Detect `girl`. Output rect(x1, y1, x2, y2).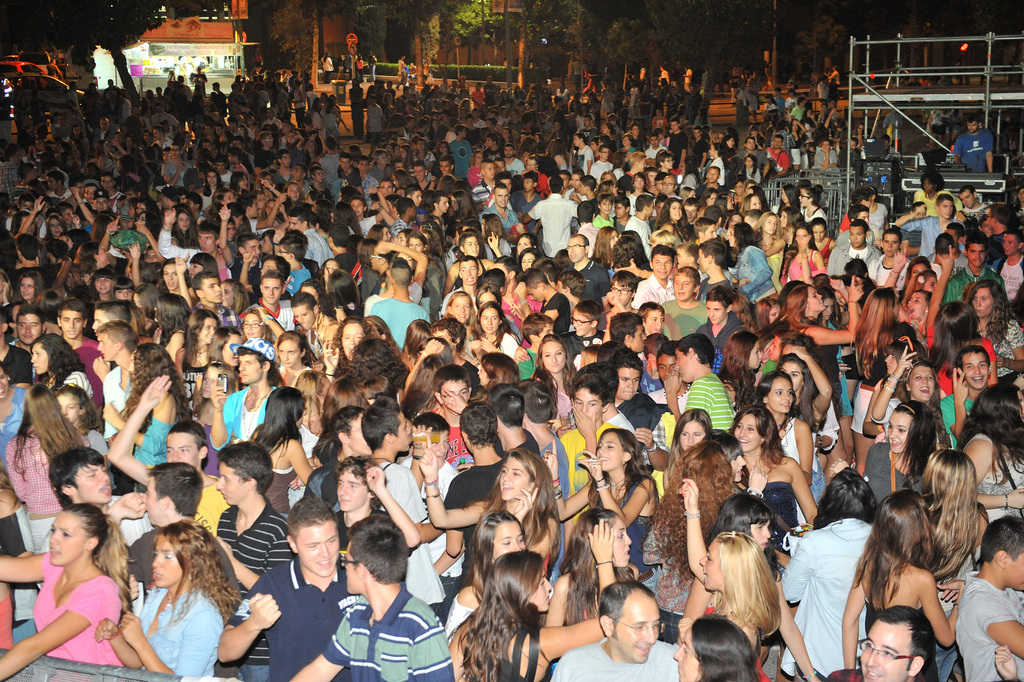
rect(1013, 187, 1023, 224).
